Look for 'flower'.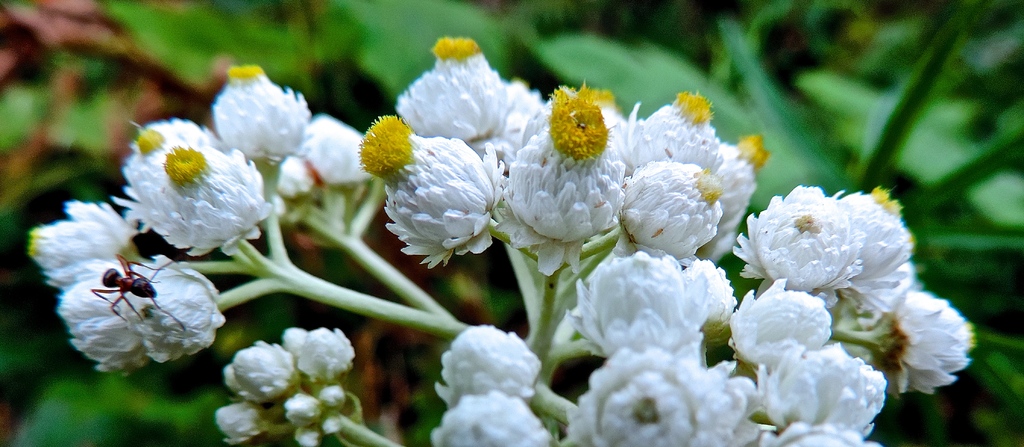
Found: detection(374, 108, 506, 276).
